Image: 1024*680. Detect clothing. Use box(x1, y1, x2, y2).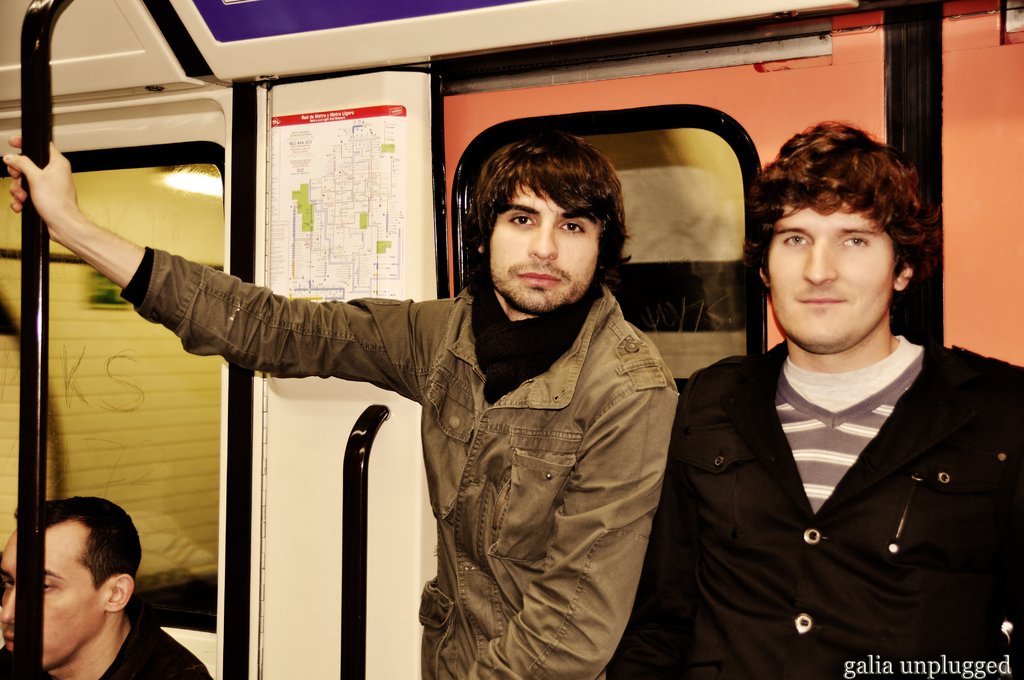
box(115, 241, 680, 679).
